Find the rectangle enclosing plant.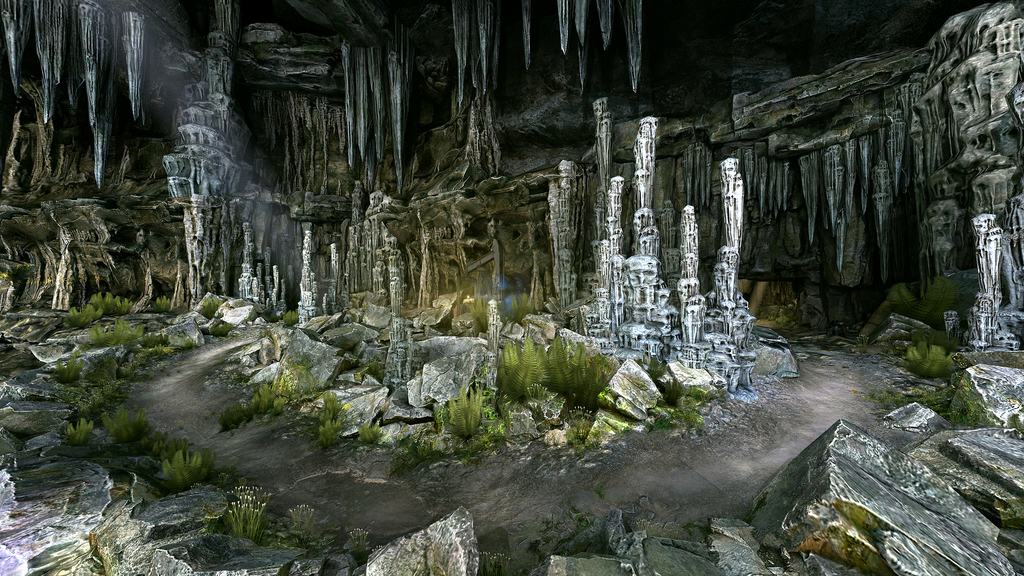
[x1=906, y1=340, x2=972, y2=369].
